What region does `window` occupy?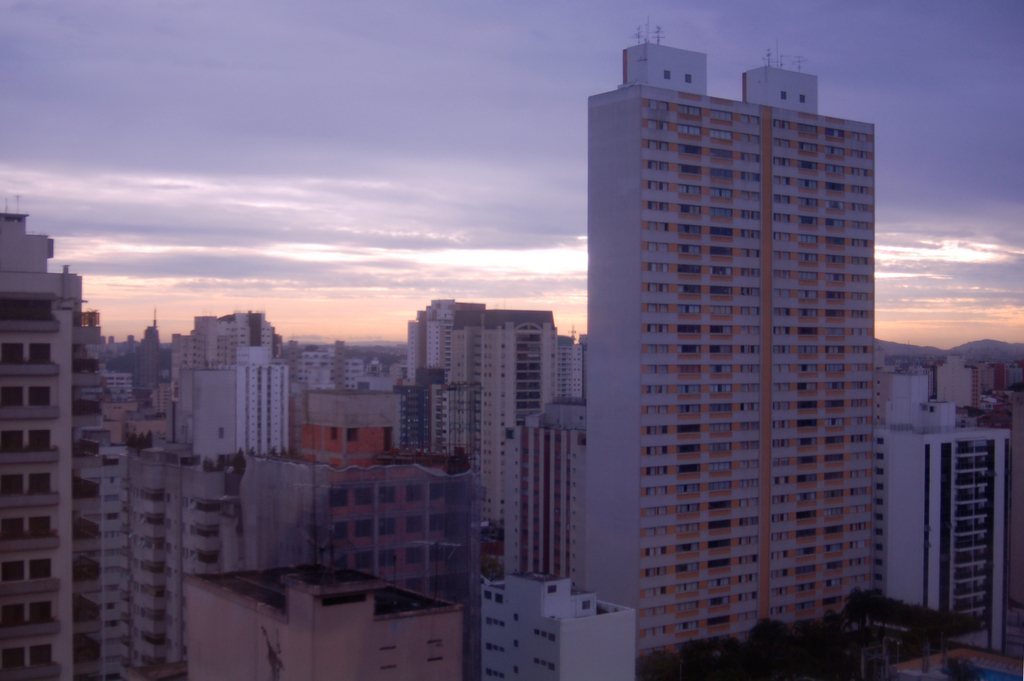
left=741, top=570, right=761, bottom=584.
